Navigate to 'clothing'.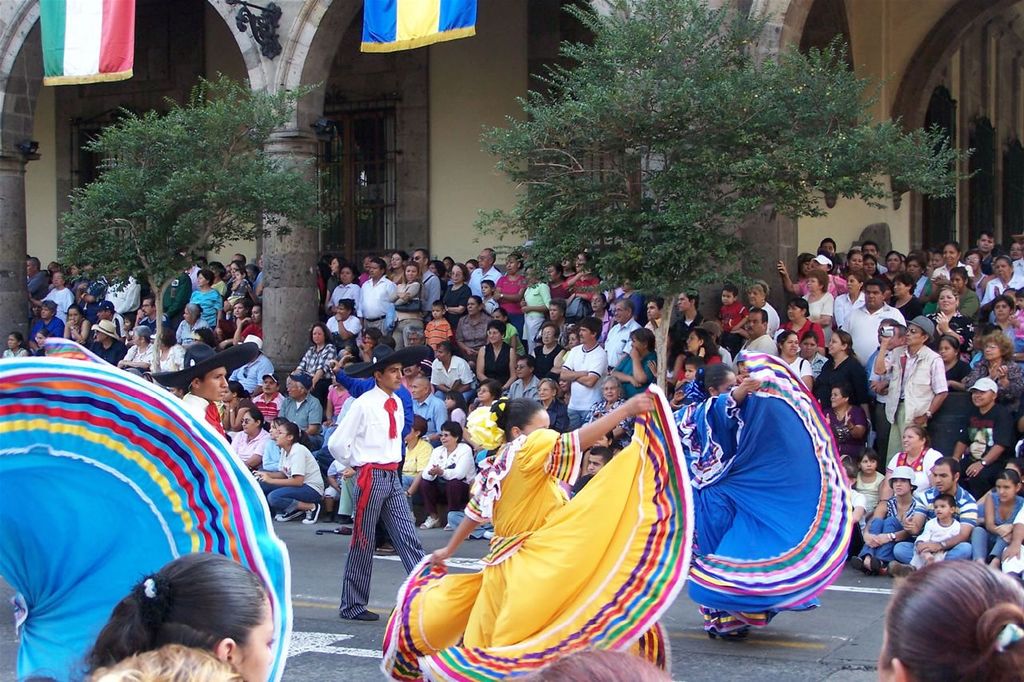
Navigation target: (487, 341, 513, 391).
